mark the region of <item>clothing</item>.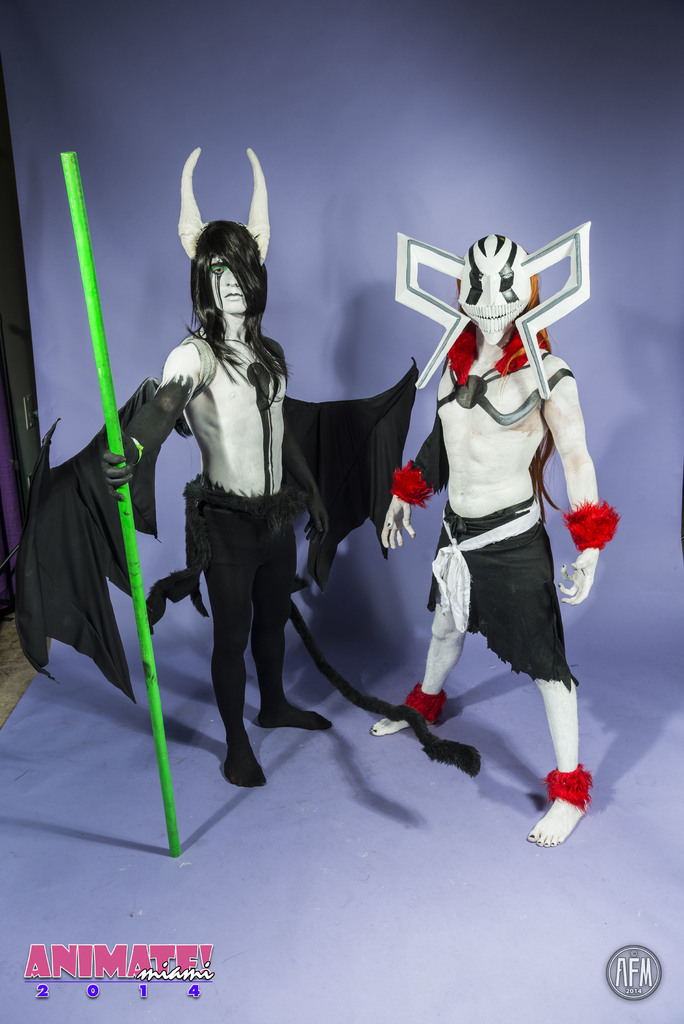
Region: (184,478,299,755).
